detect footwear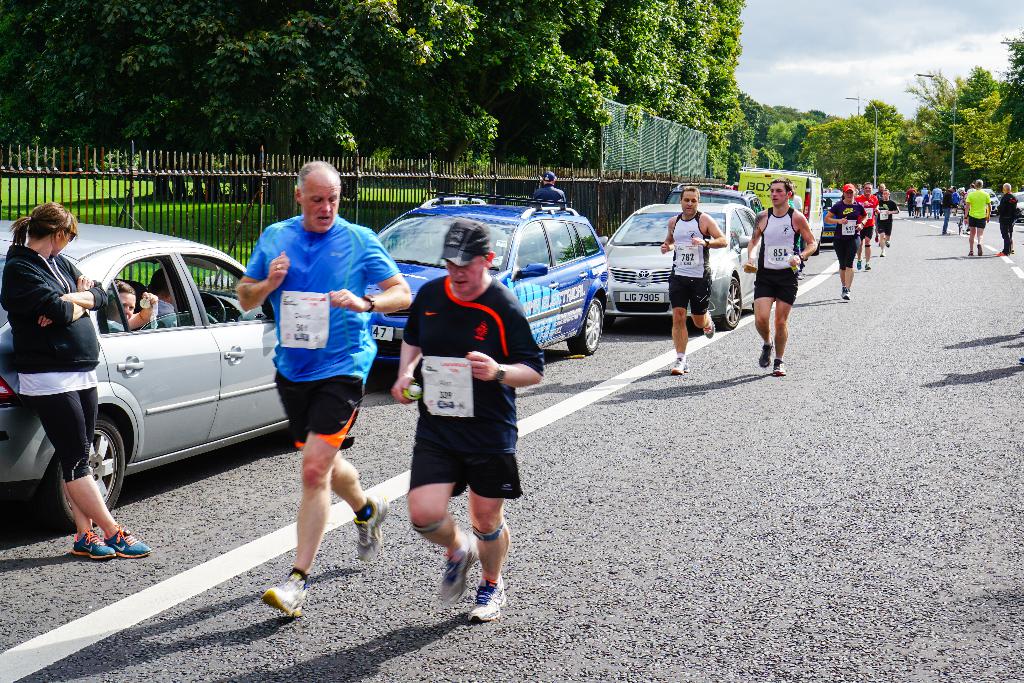
x1=886 y1=241 x2=890 y2=245
